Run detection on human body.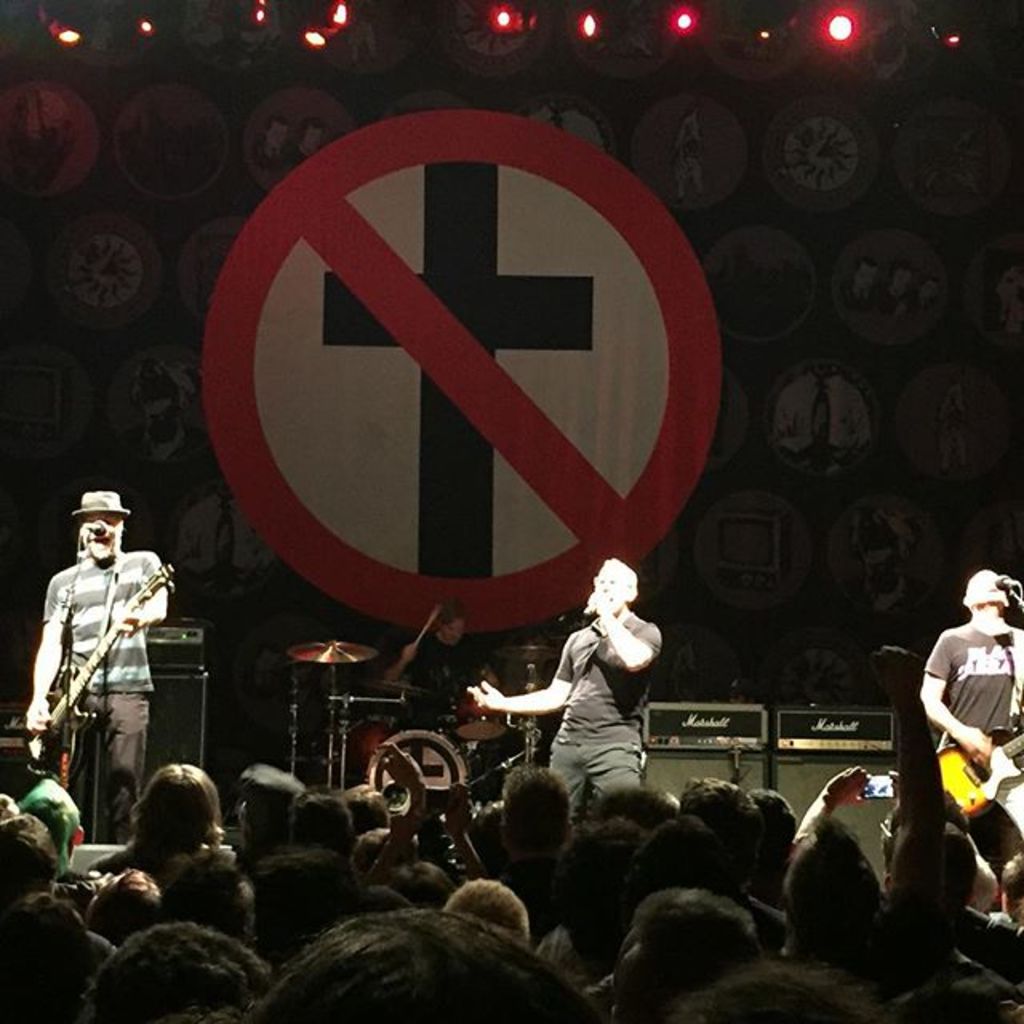
Result: [469, 603, 666, 819].
